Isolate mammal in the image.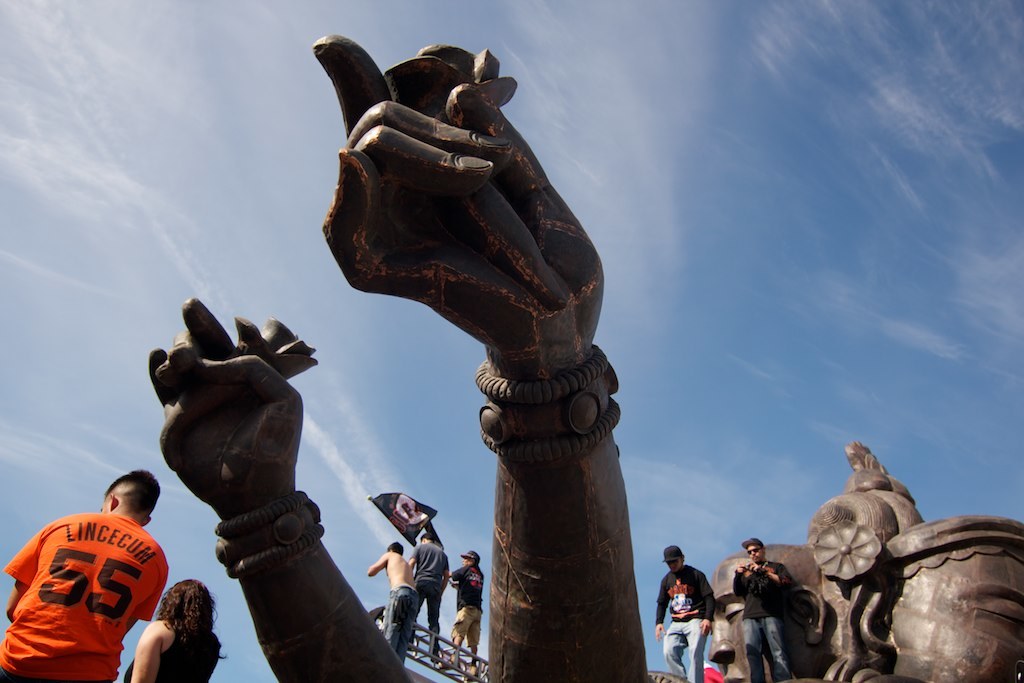
Isolated region: (left=124, top=578, right=227, bottom=682).
